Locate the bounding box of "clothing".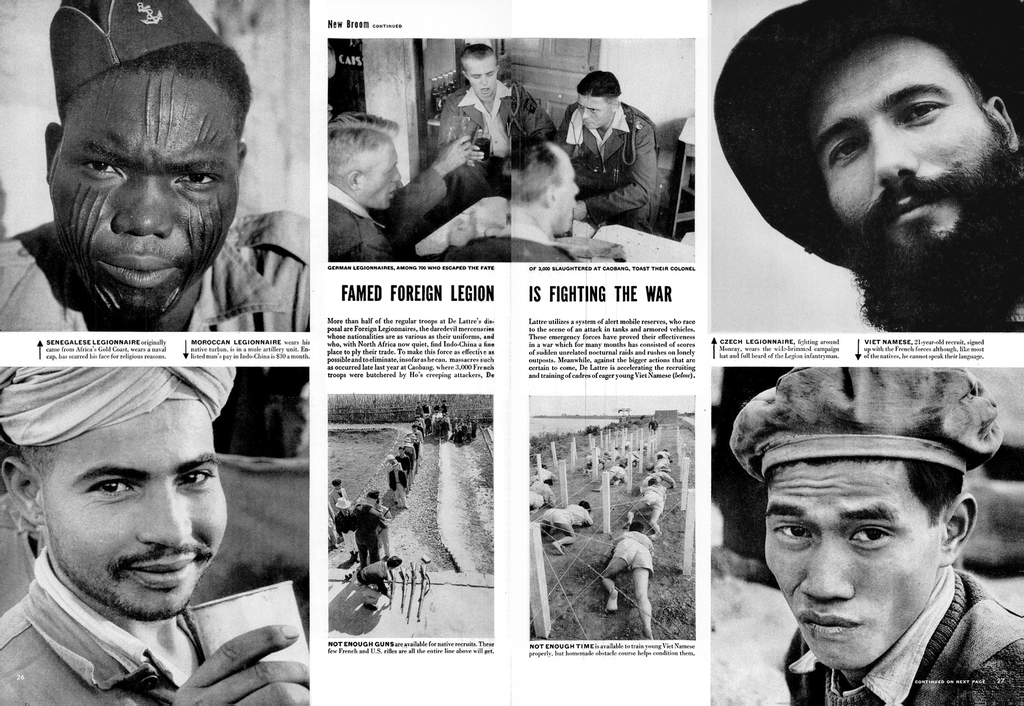
Bounding box: 521,475,559,504.
